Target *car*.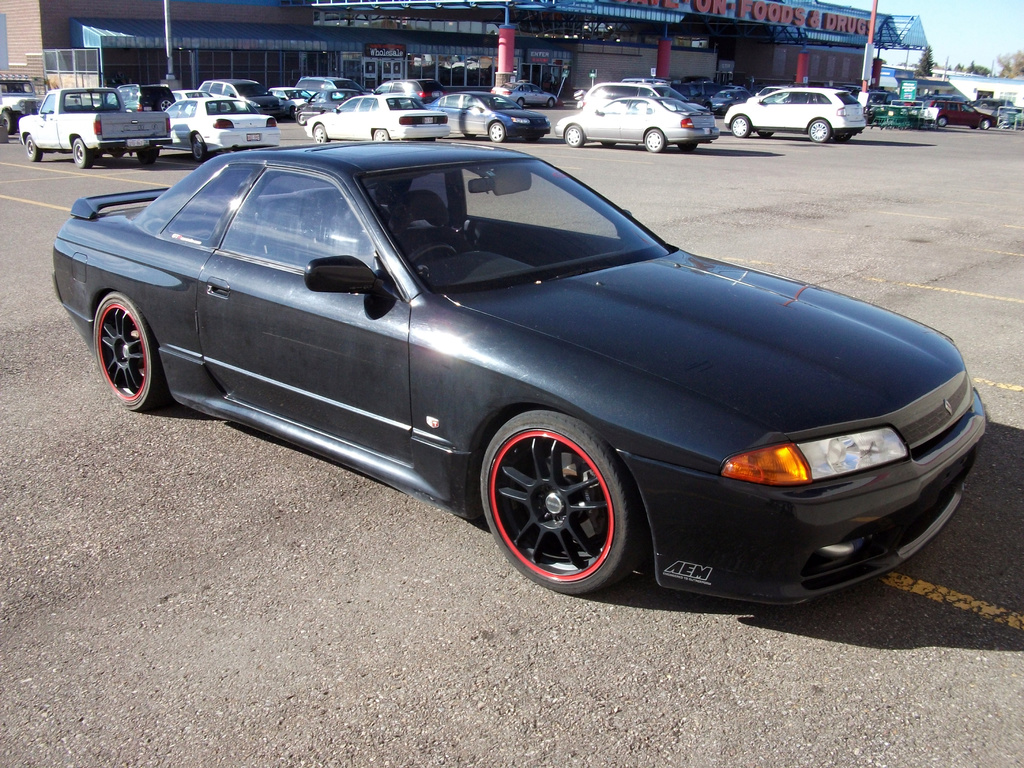
Target region: (0, 74, 50, 131).
